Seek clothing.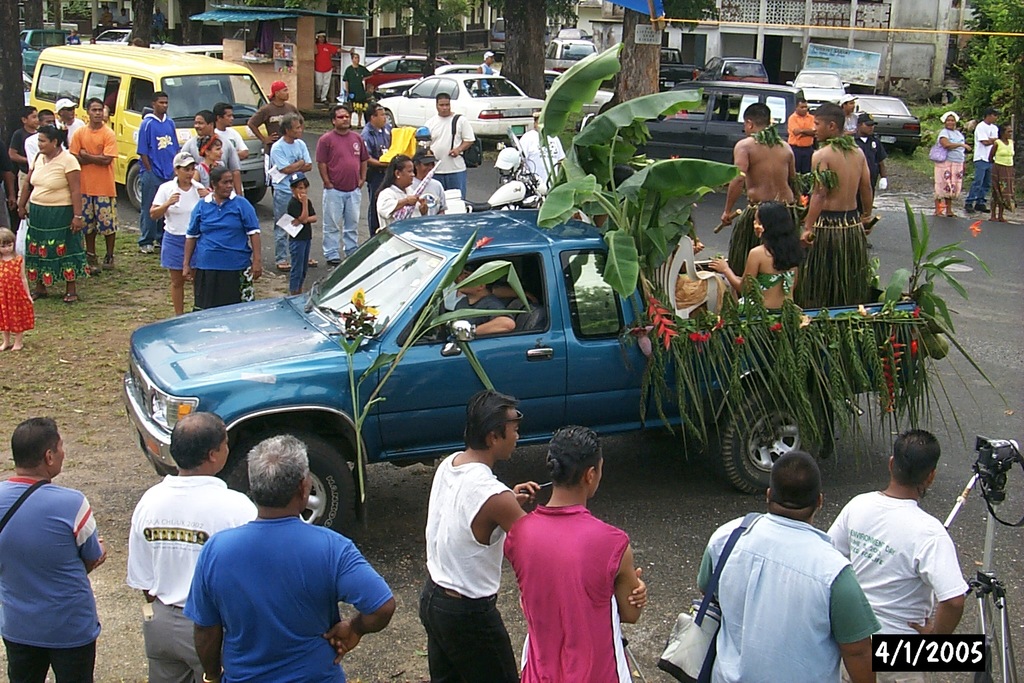
region(511, 494, 647, 666).
